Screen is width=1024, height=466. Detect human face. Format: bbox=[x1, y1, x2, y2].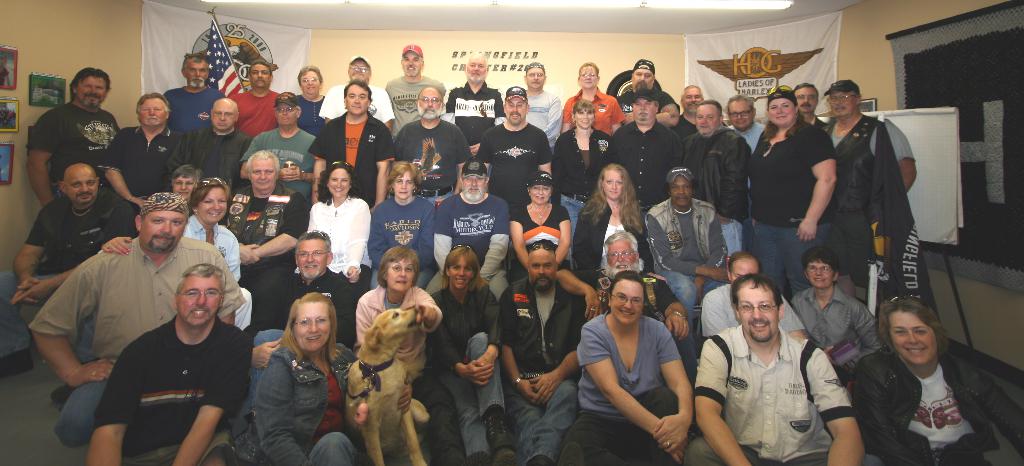
bbox=[684, 86, 703, 111].
